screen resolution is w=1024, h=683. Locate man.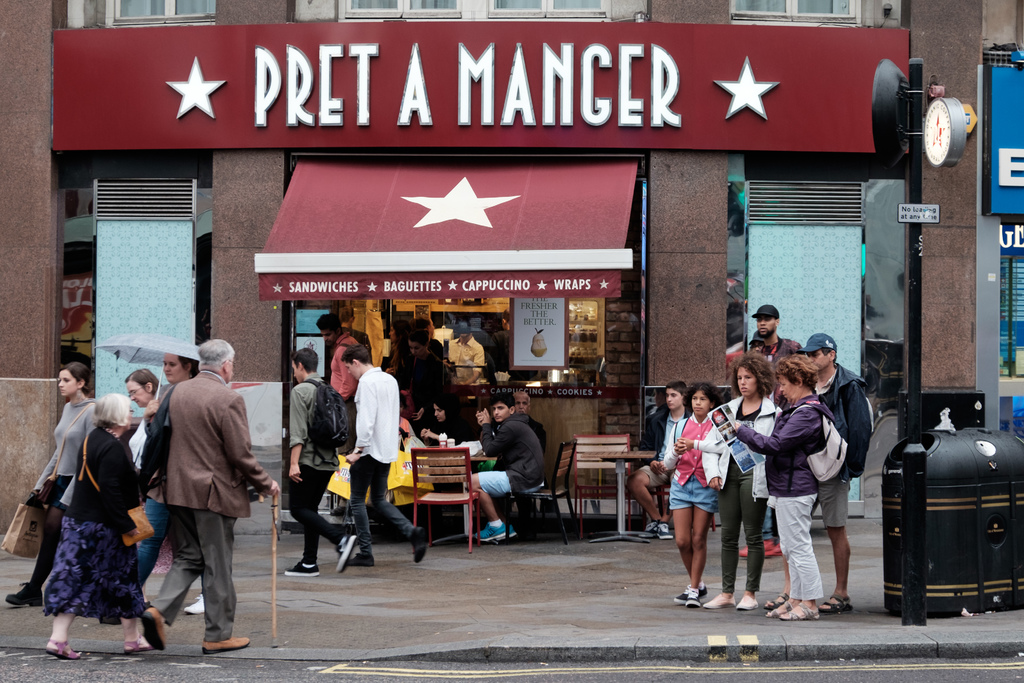
[x1=134, y1=338, x2=248, y2=652].
